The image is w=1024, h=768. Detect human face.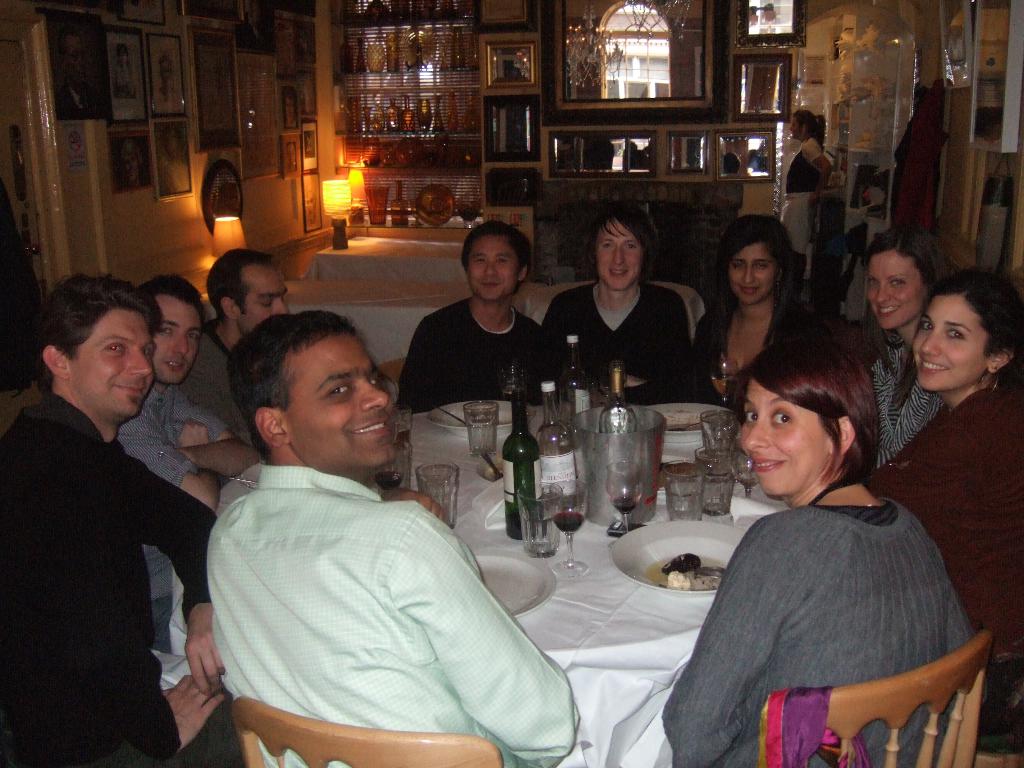
Detection: <region>64, 303, 154, 419</region>.
